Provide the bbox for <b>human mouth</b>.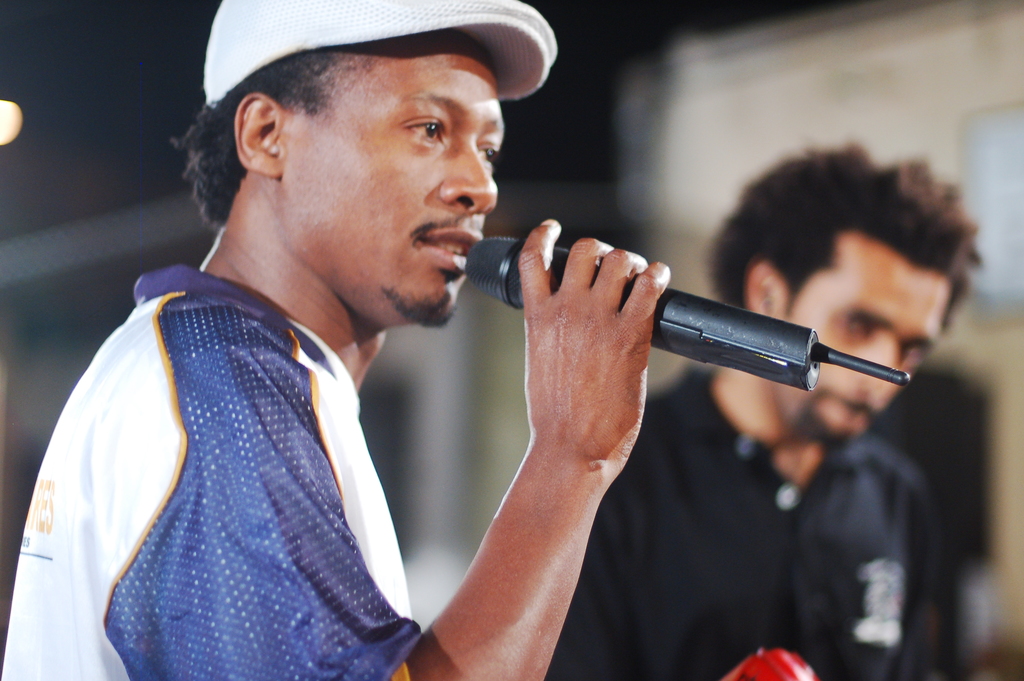
{"x1": 415, "y1": 224, "x2": 483, "y2": 274}.
